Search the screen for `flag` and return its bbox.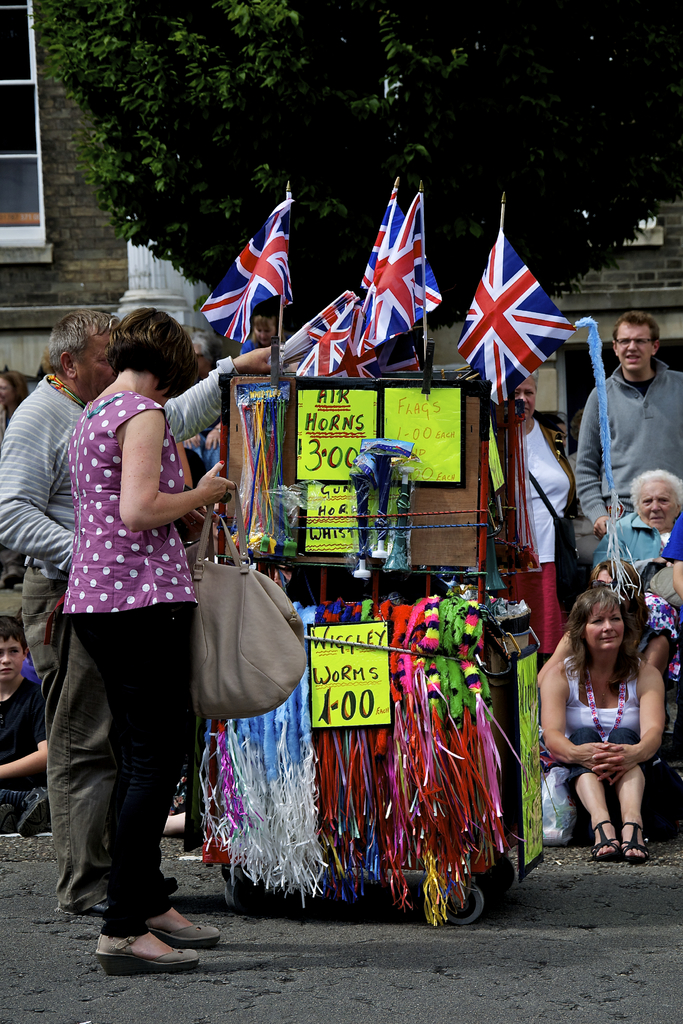
Found: bbox(455, 221, 577, 384).
